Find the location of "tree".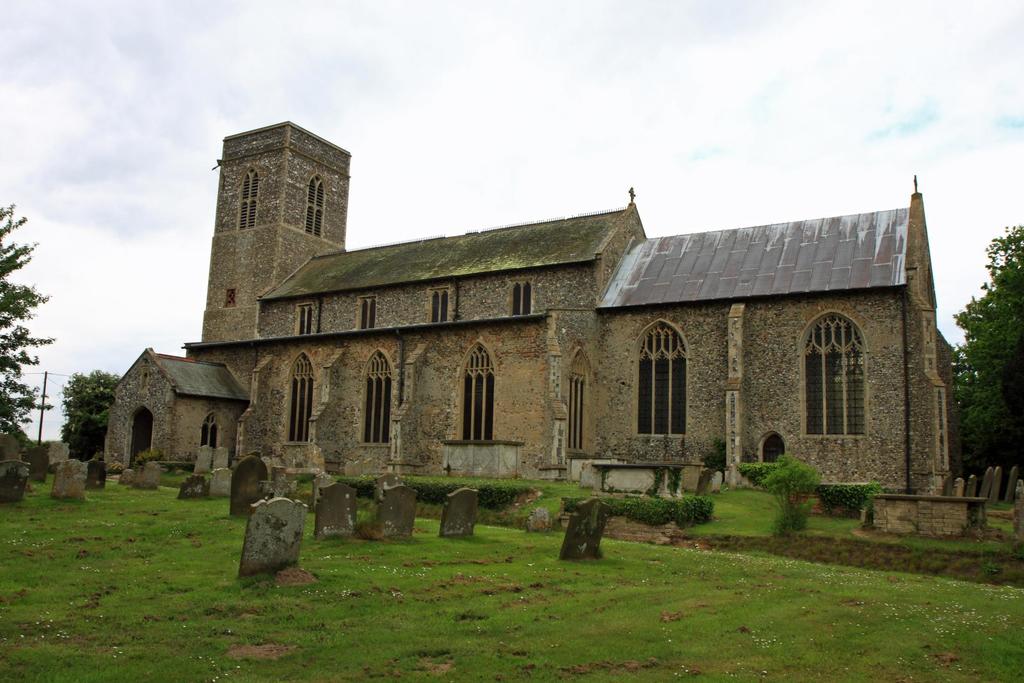
Location: Rect(52, 369, 125, 460).
